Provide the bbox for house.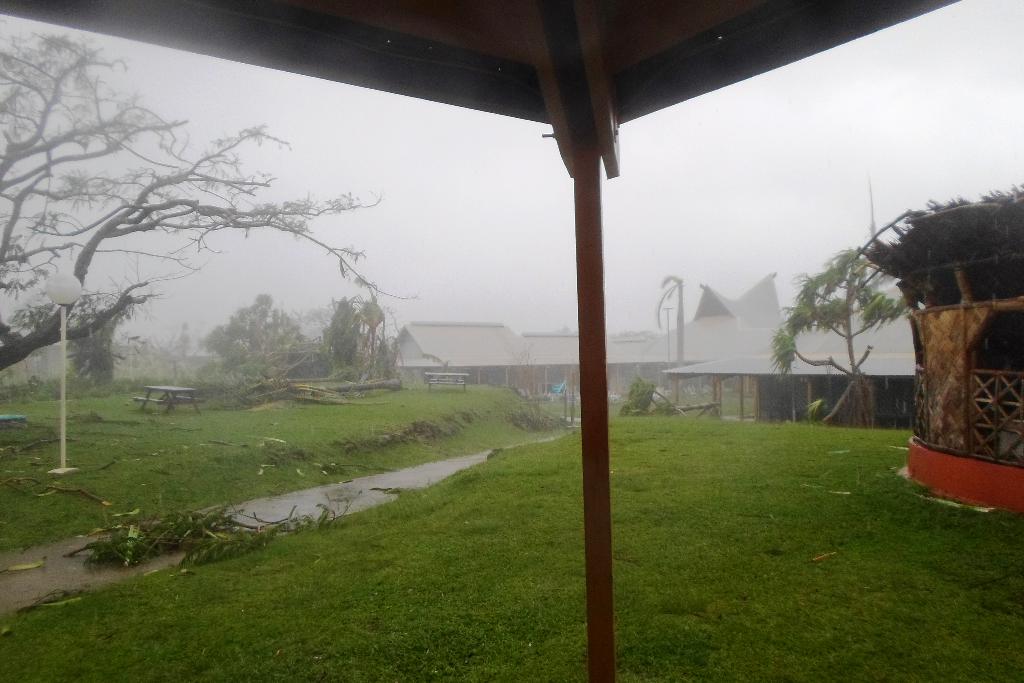
{"x1": 604, "y1": 329, "x2": 673, "y2": 404}.
